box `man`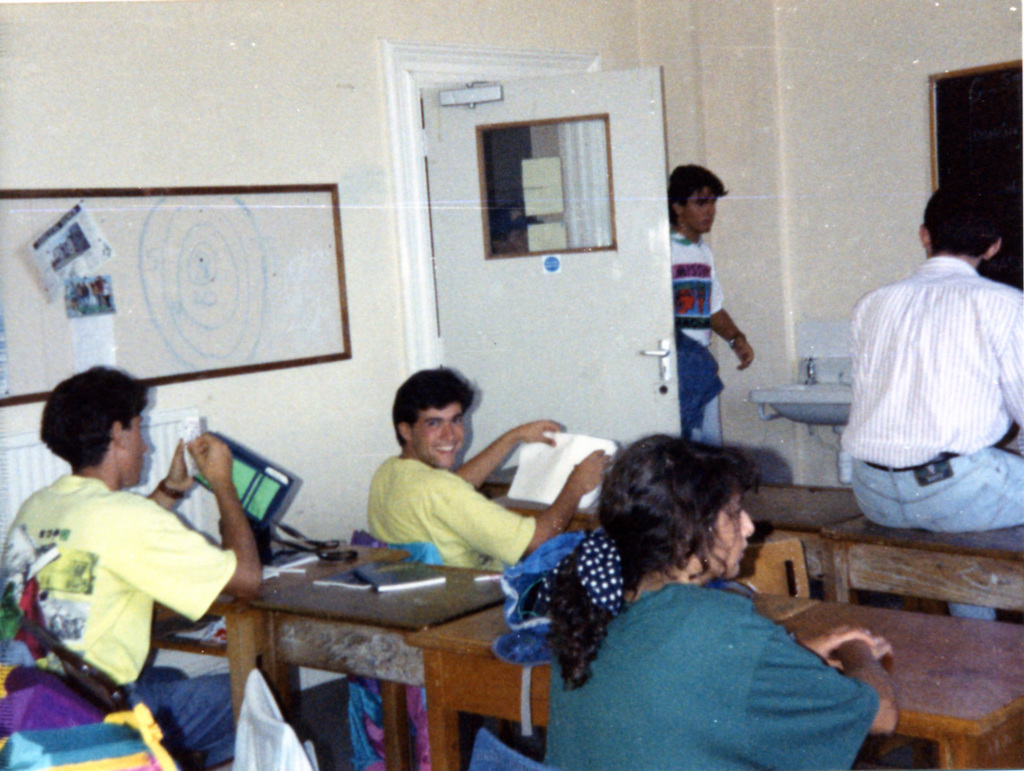
bbox=(370, 364, 615, 574)
